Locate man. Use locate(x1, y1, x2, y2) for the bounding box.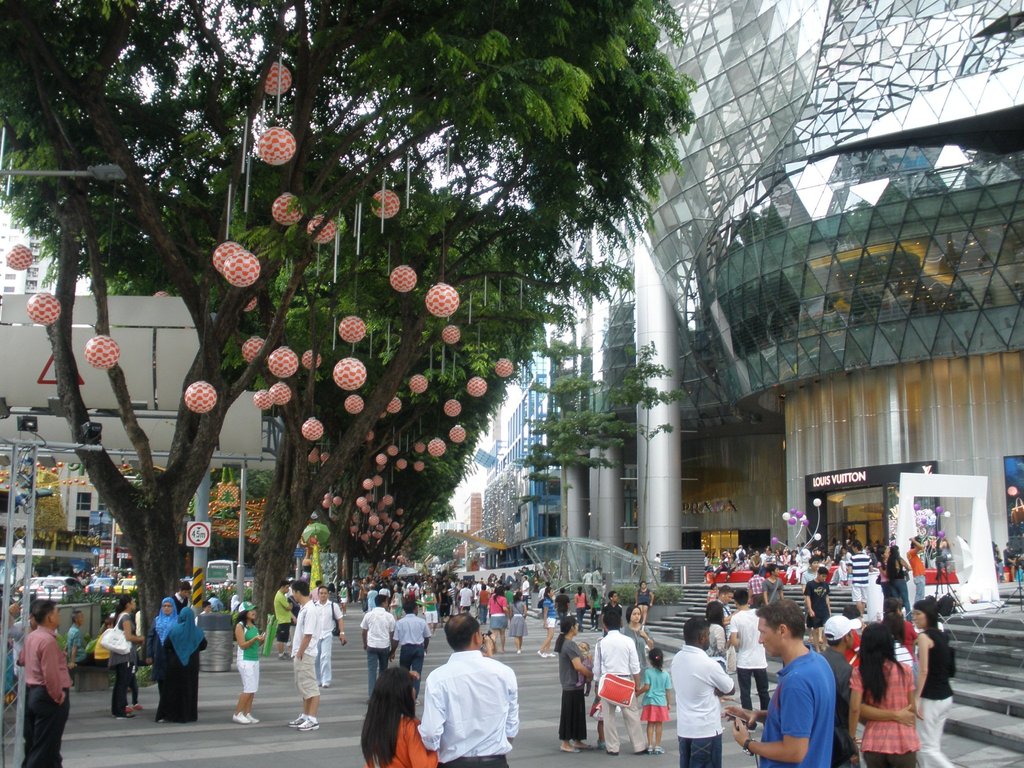
locate(286, 580, 333, 730).
